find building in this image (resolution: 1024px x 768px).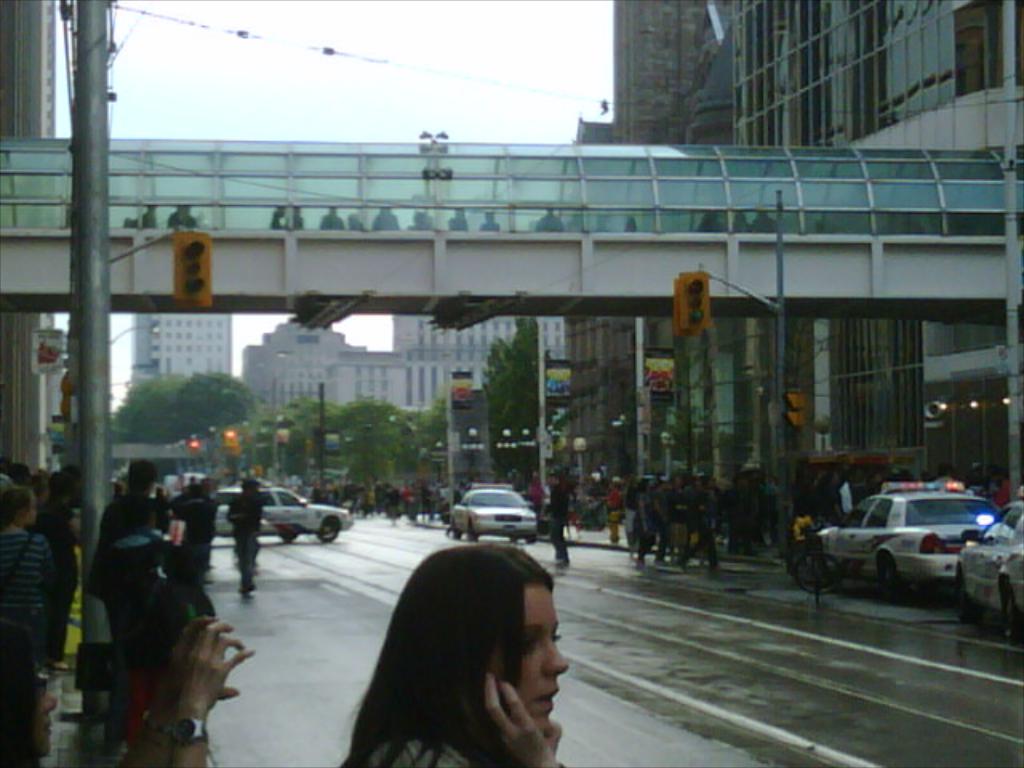
crop(730, 0, 1022, 515).
